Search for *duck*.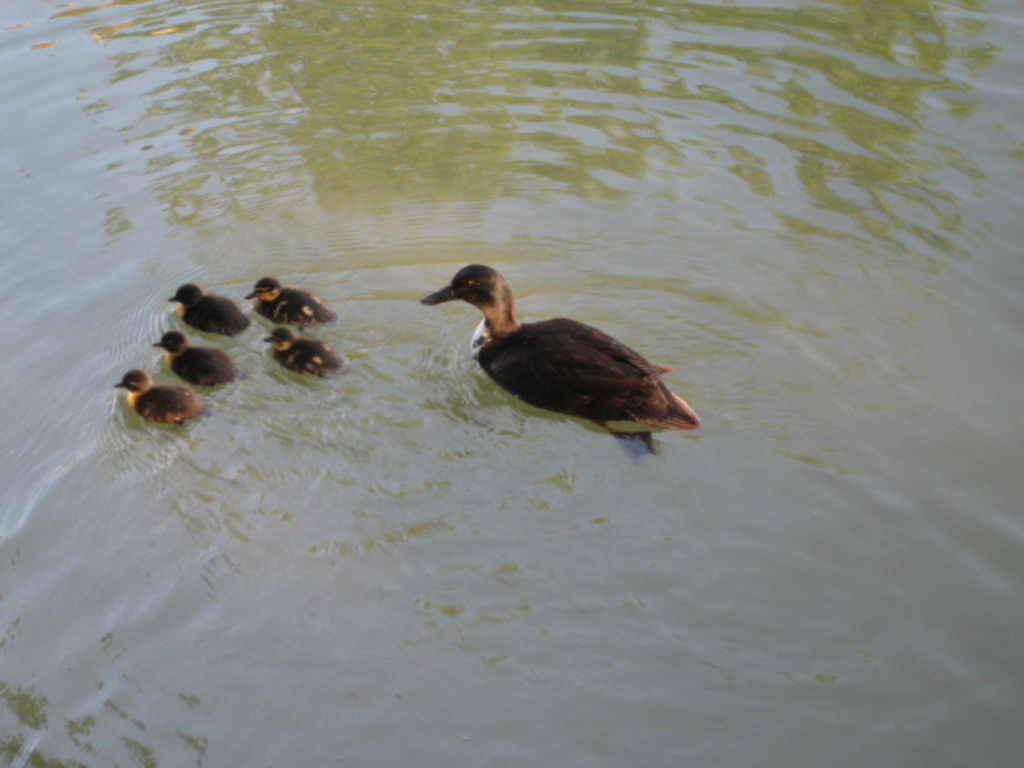
Found at 112:370:206:426.
